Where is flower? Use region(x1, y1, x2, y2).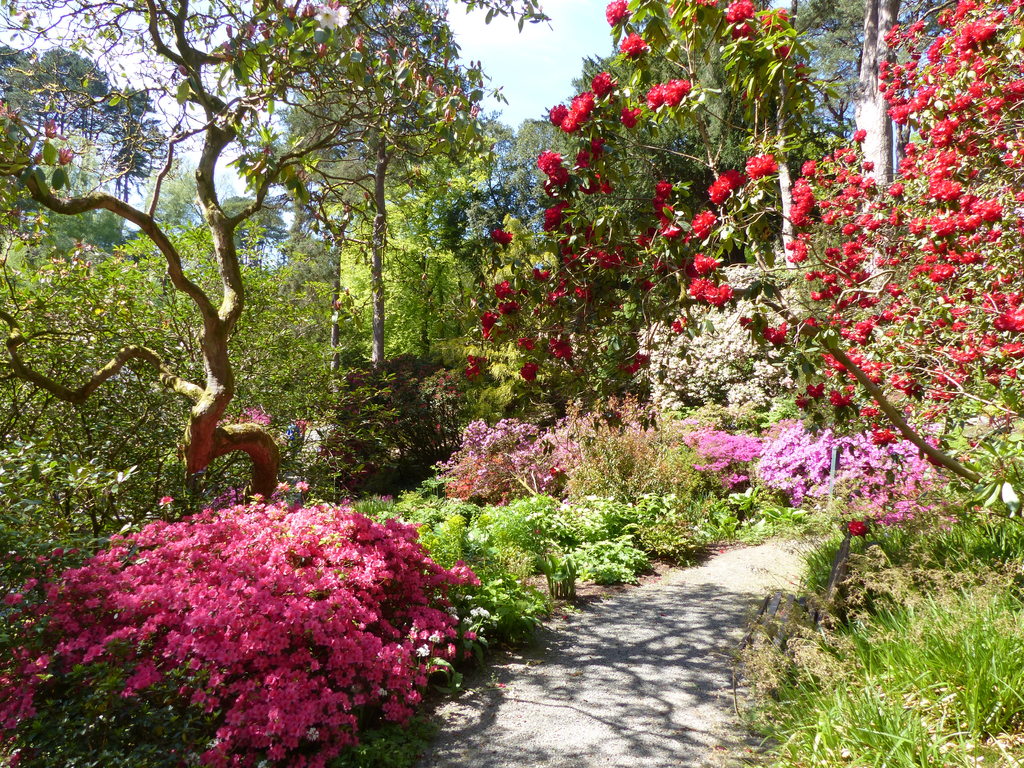
region(744, 150, 778, 181).
